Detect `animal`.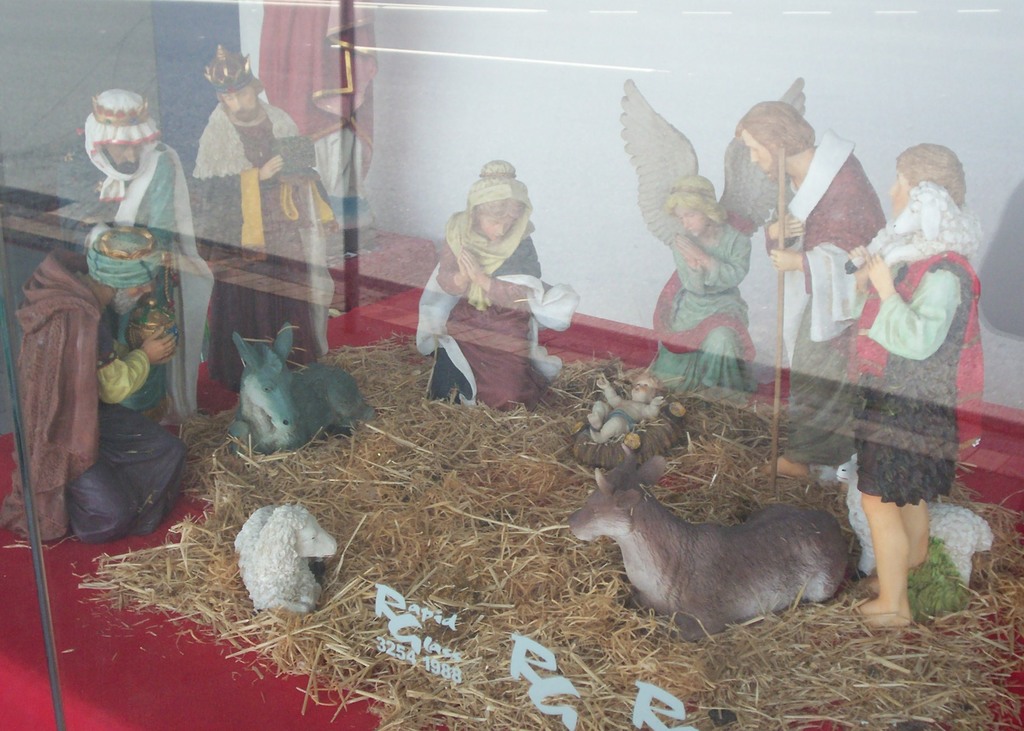
Detected at 836 449 997 599.
